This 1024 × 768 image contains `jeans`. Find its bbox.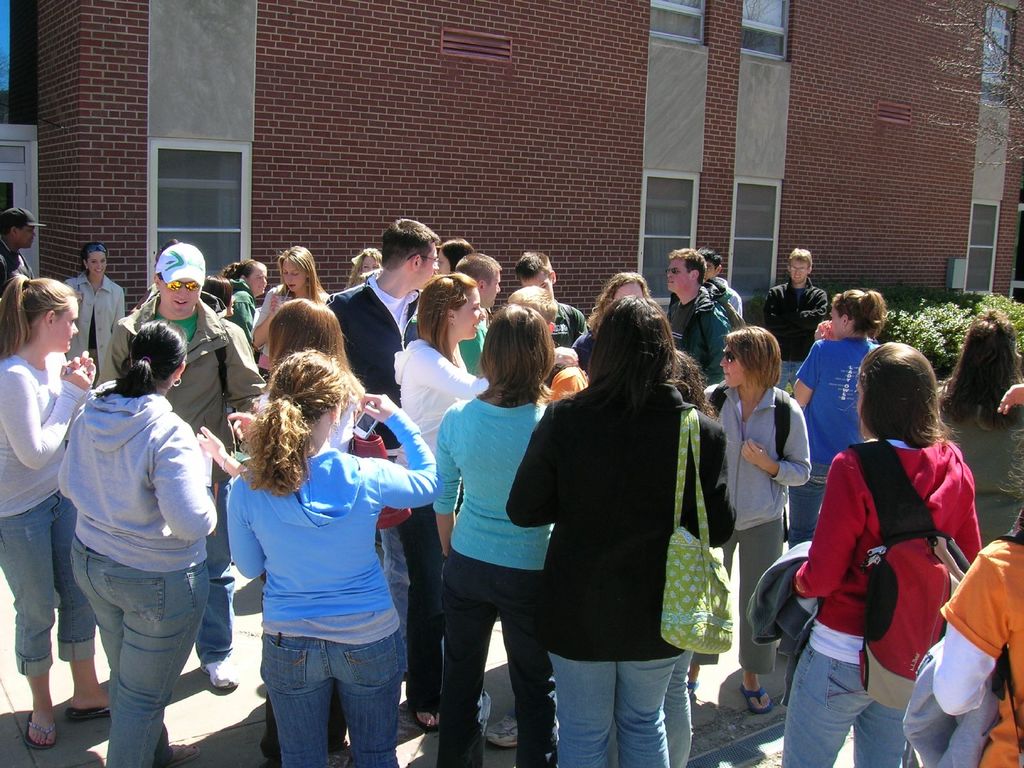
locate(70, 539, 204, 760).
